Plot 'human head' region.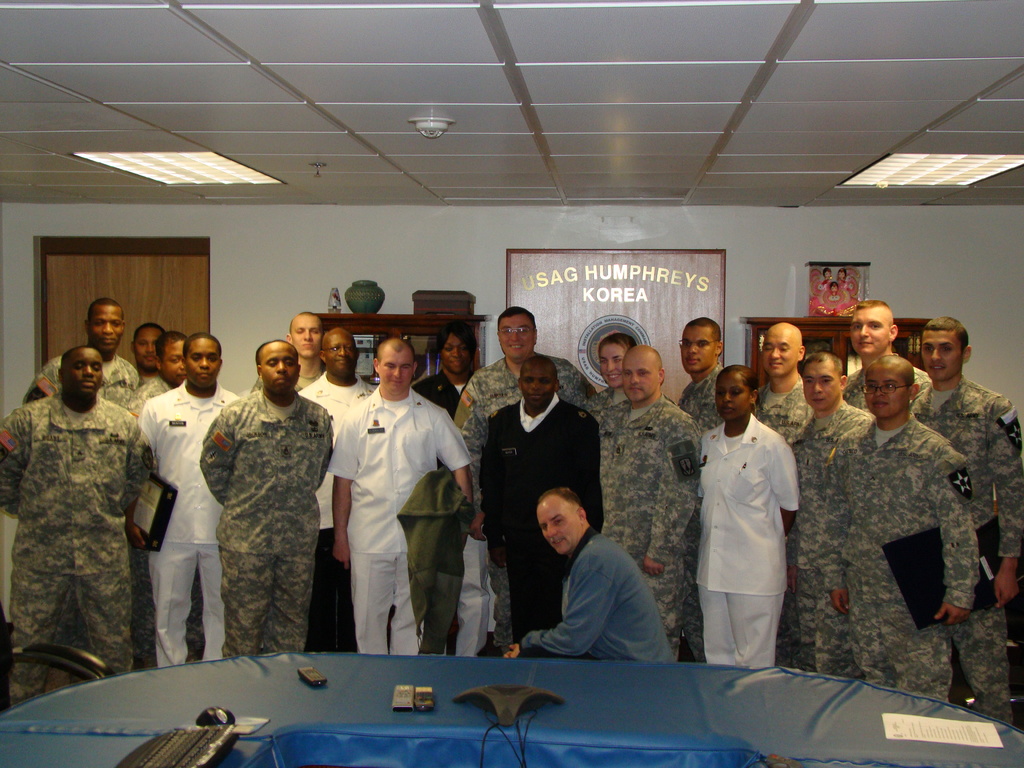
Plotted at (862,355,922,417).
